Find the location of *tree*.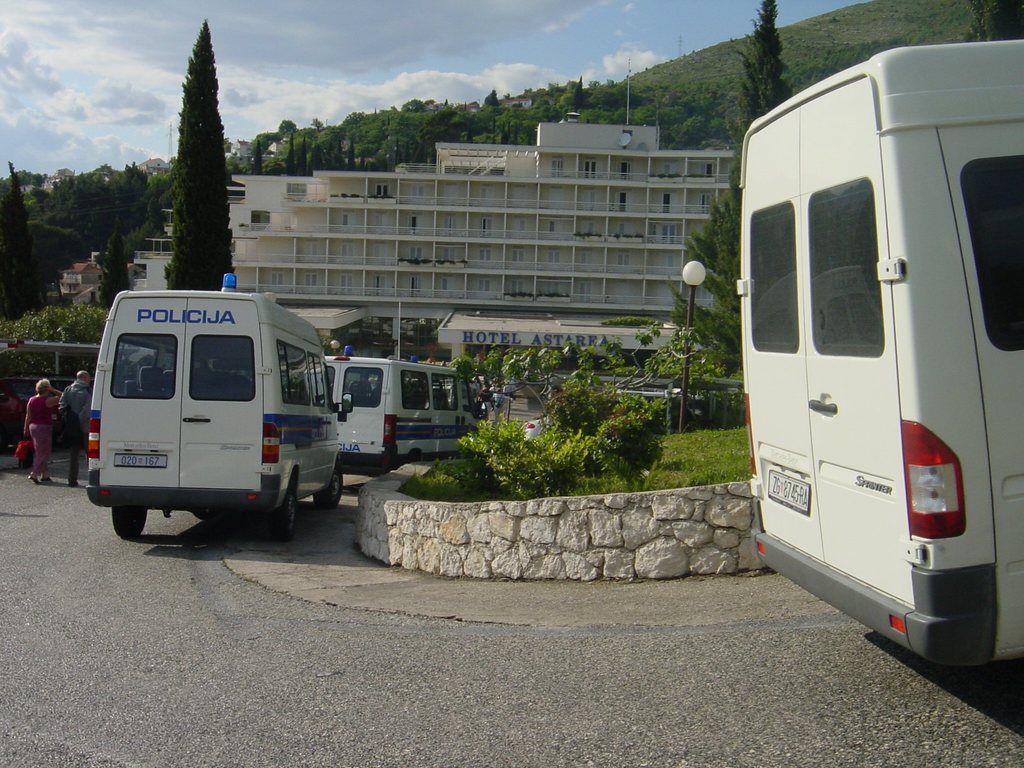
Location: detection(949, 0, 1023, 44).
